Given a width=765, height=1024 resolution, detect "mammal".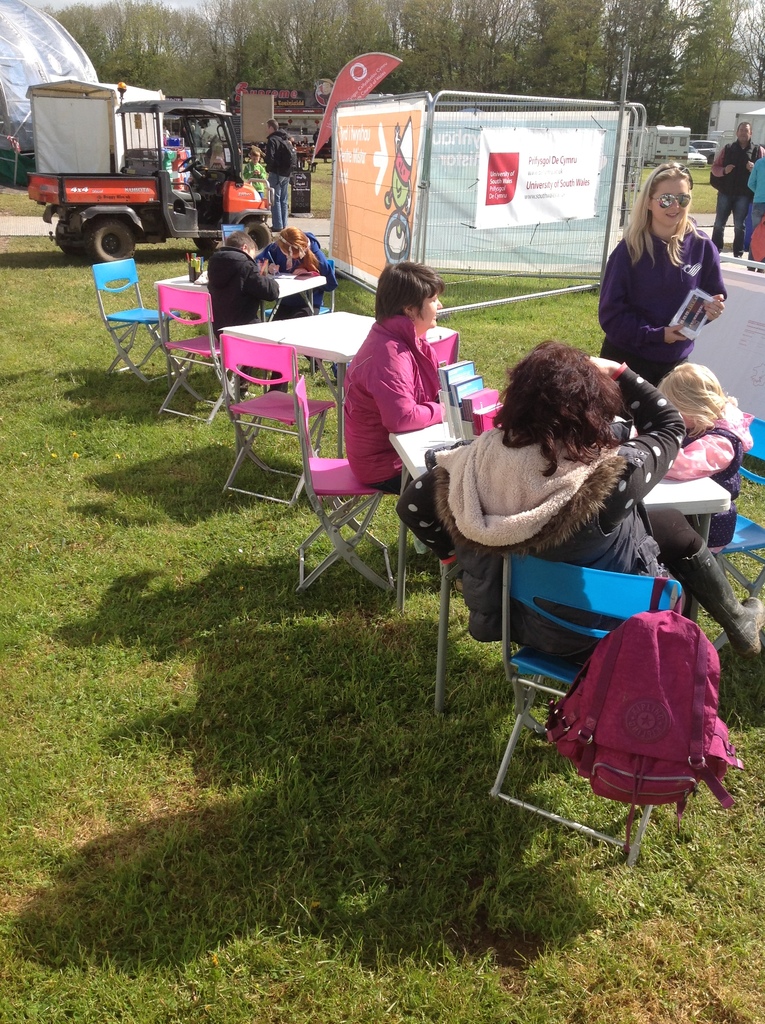
x1=205 y1=228 x2=281 y2=394.
